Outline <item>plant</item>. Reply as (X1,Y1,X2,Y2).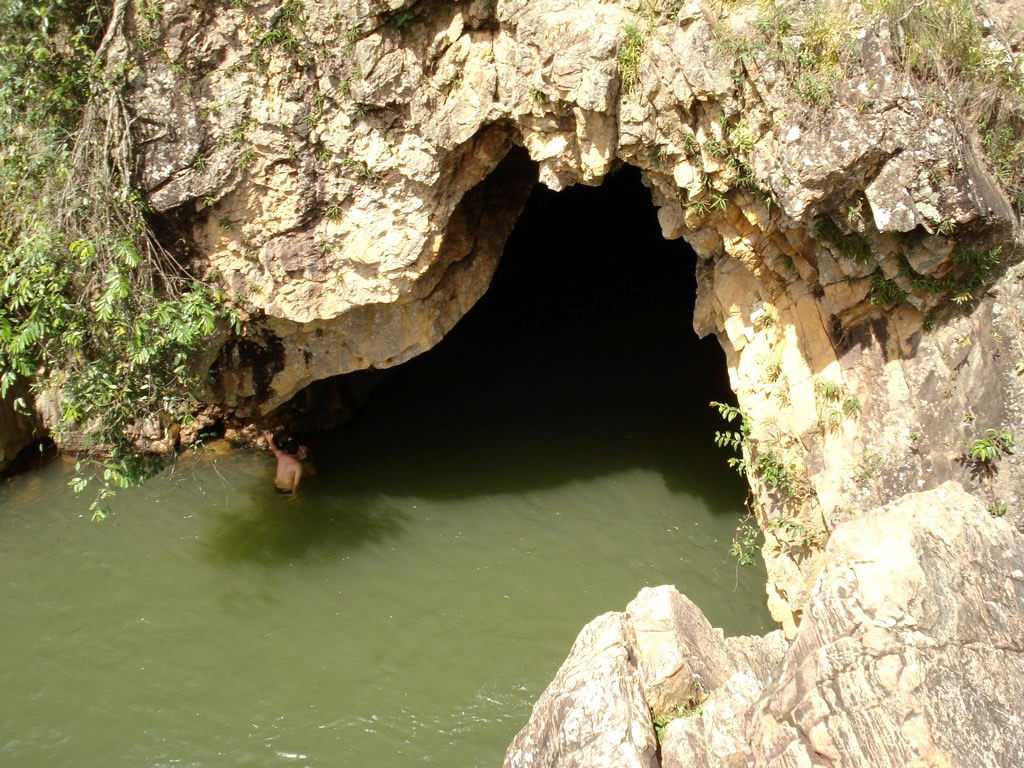
(242,237,257,262).
